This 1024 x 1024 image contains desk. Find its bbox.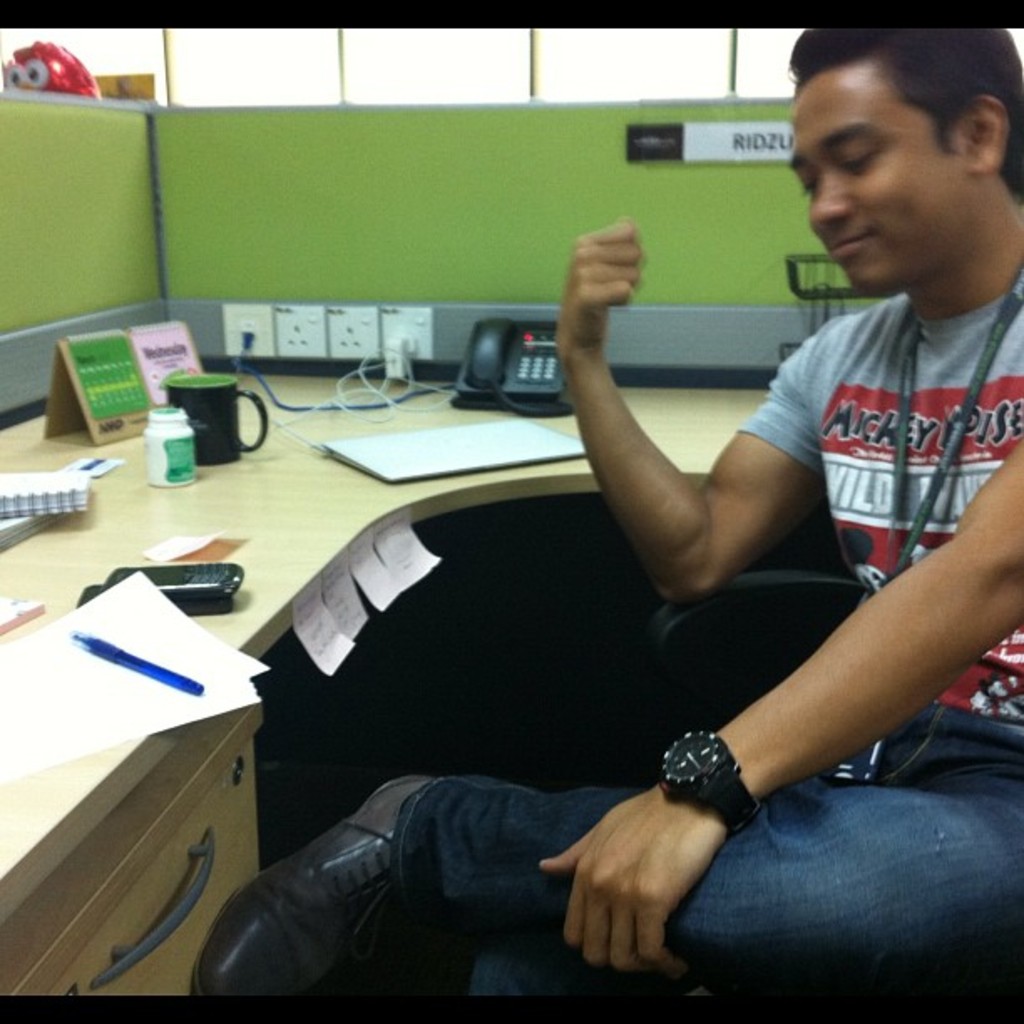
[left=0, top=393, right=837, bottom=994].
